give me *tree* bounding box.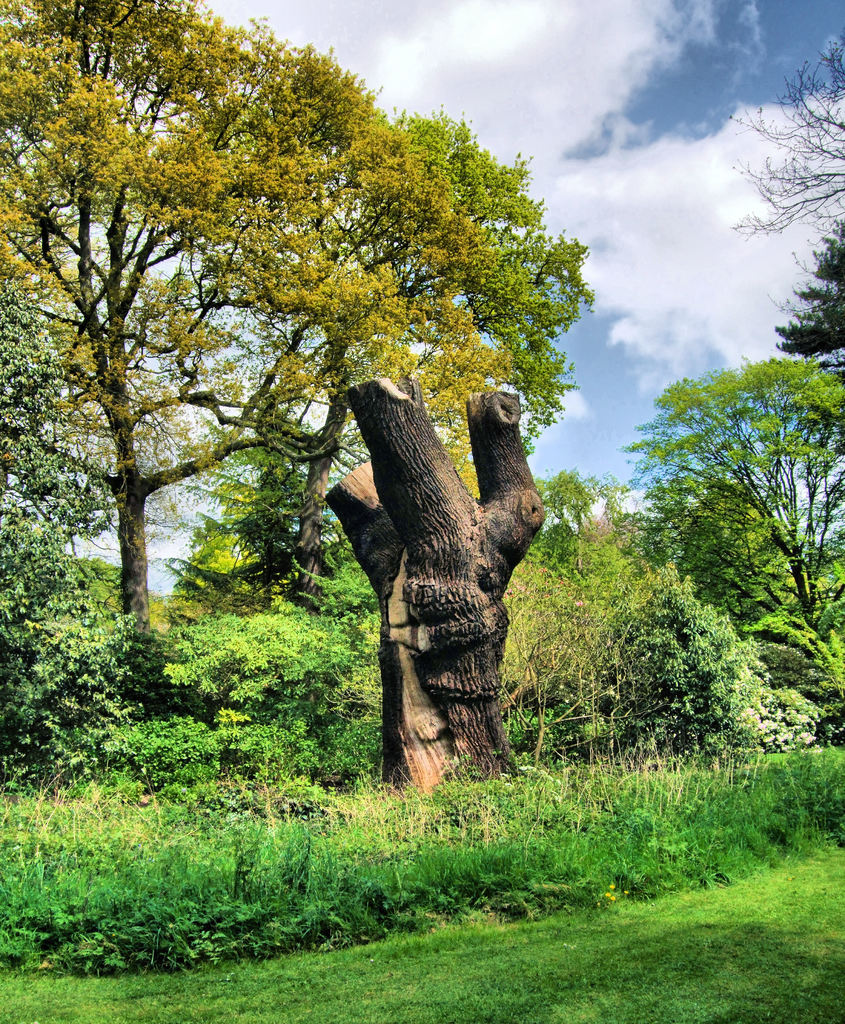
325, 376, 544, 797.
